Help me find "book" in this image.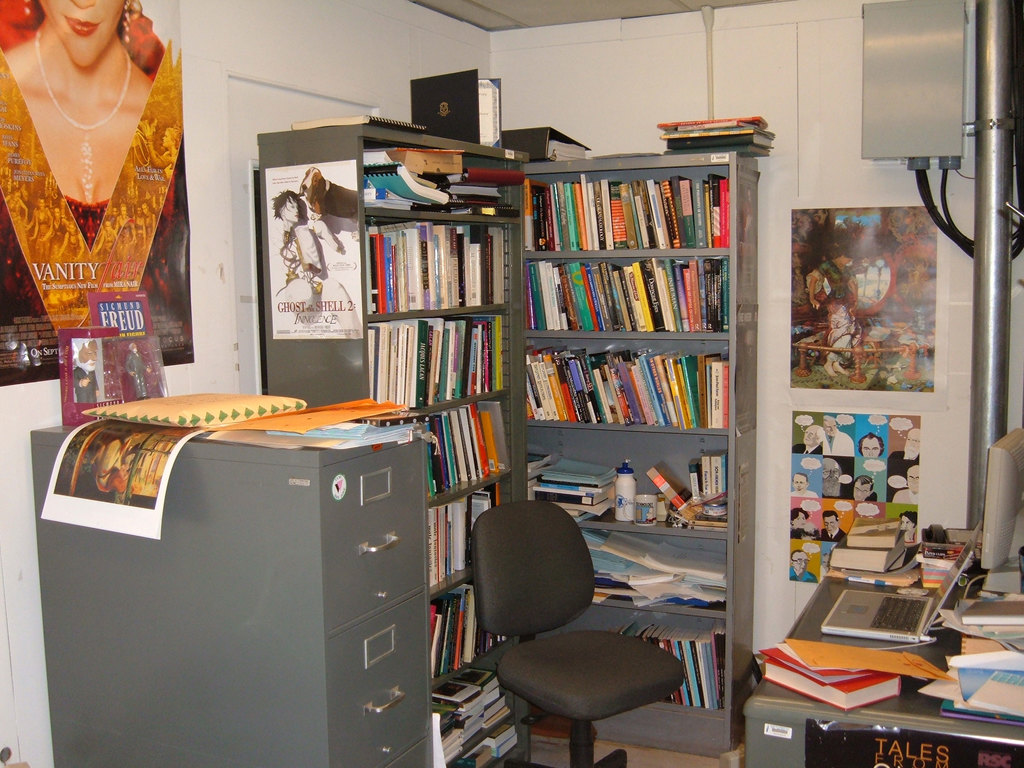
Found it: (293,114,424,132).
